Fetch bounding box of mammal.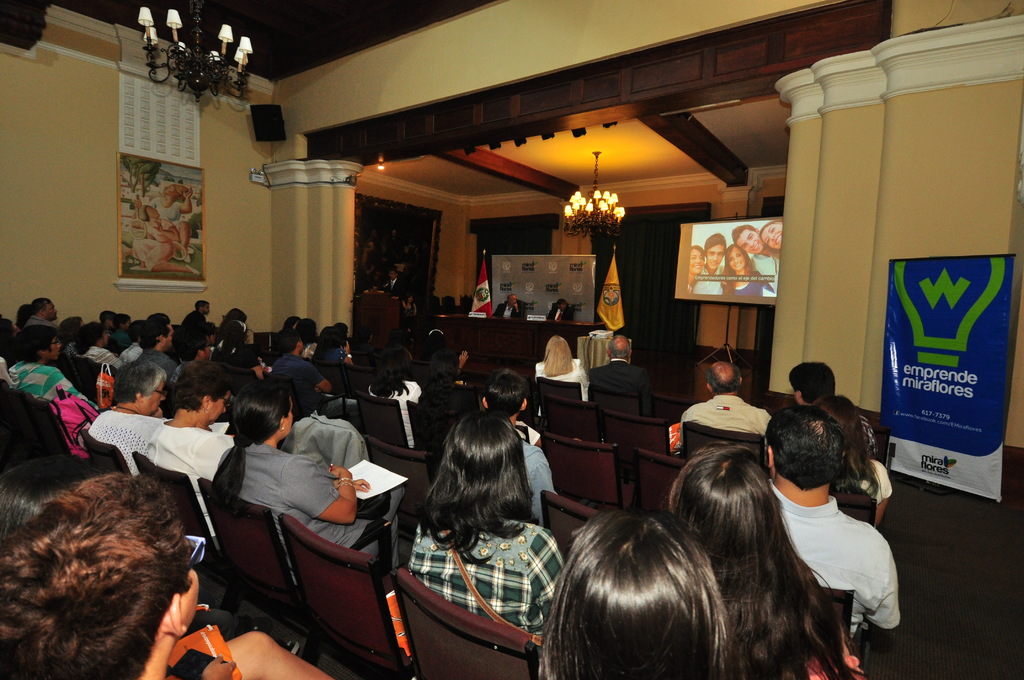
Bbox: 758 216 790 252.
